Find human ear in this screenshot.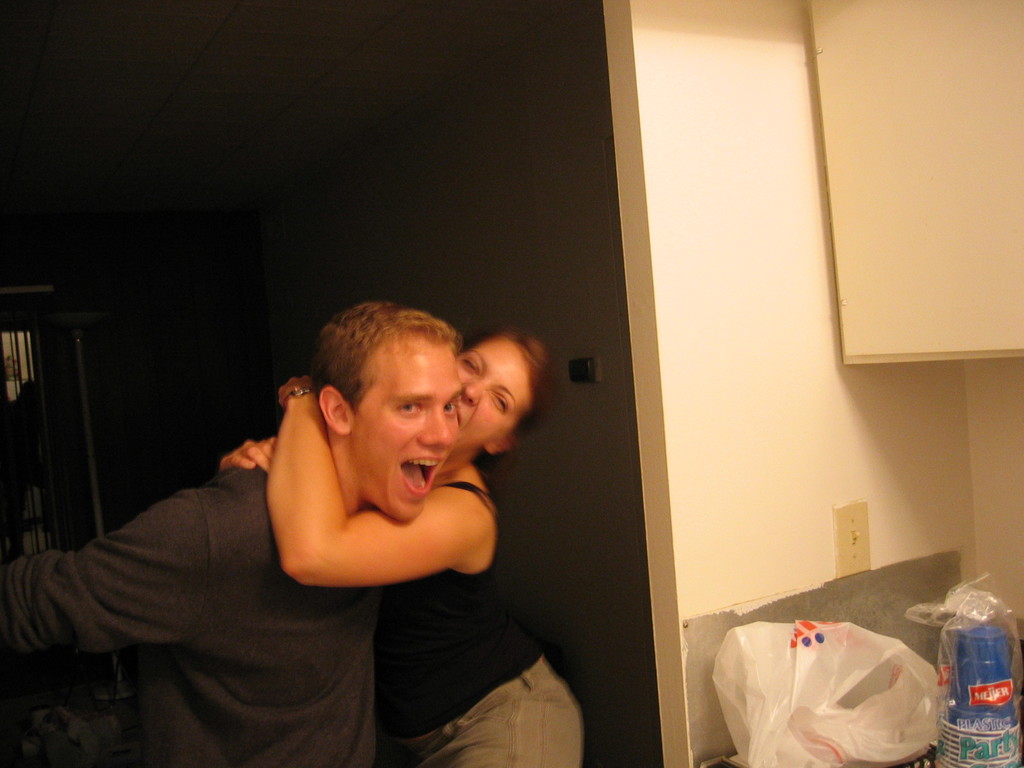
The bounding box for human ear is 321 386 351 435.
